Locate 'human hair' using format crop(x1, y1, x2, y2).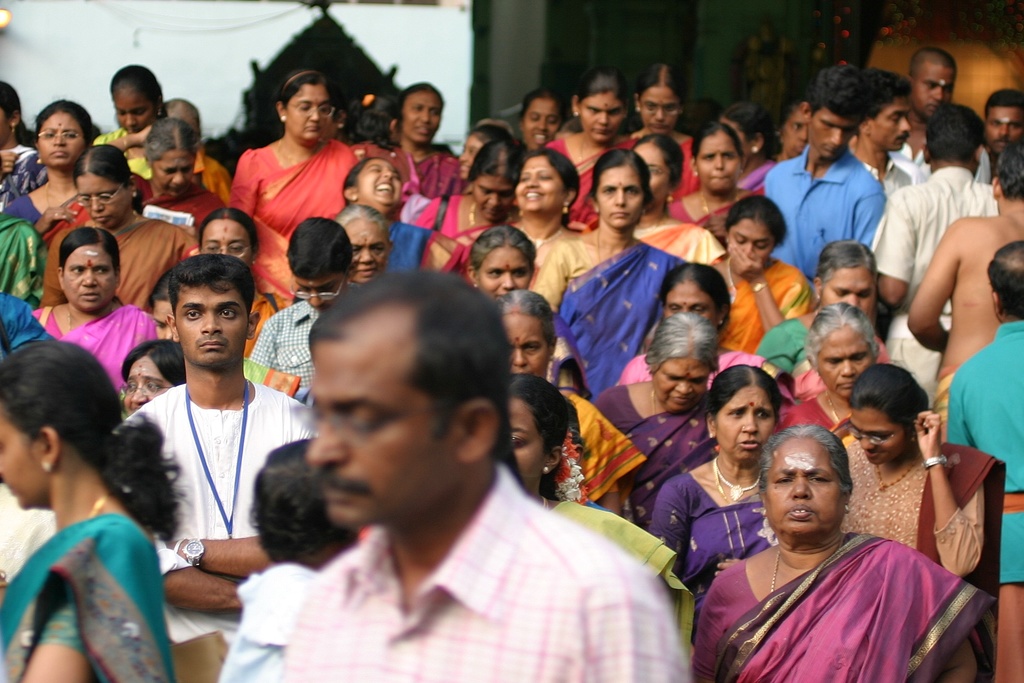
crop(852, 64, 909, 134).
